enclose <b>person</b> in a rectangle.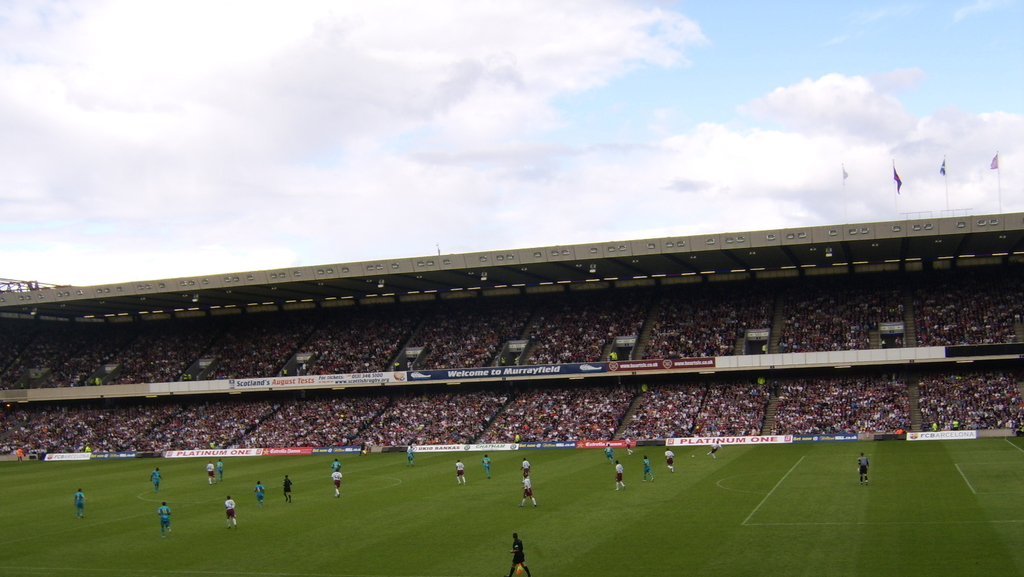
252,482,265,499.
